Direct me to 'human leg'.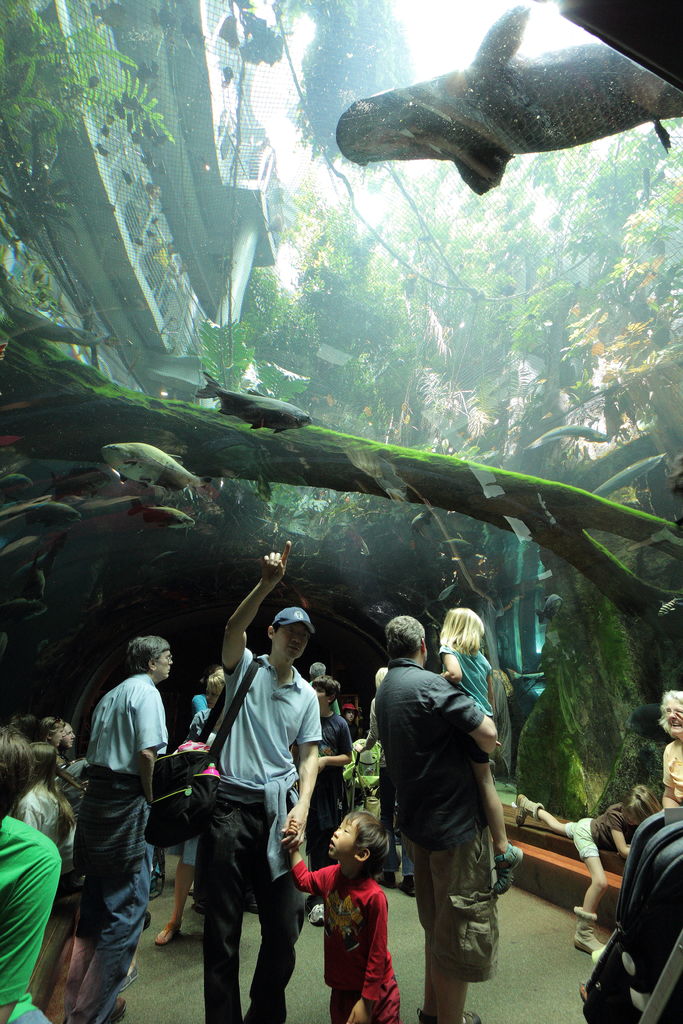
Direction: (left=154, top=834, right=193, bottom=946).
